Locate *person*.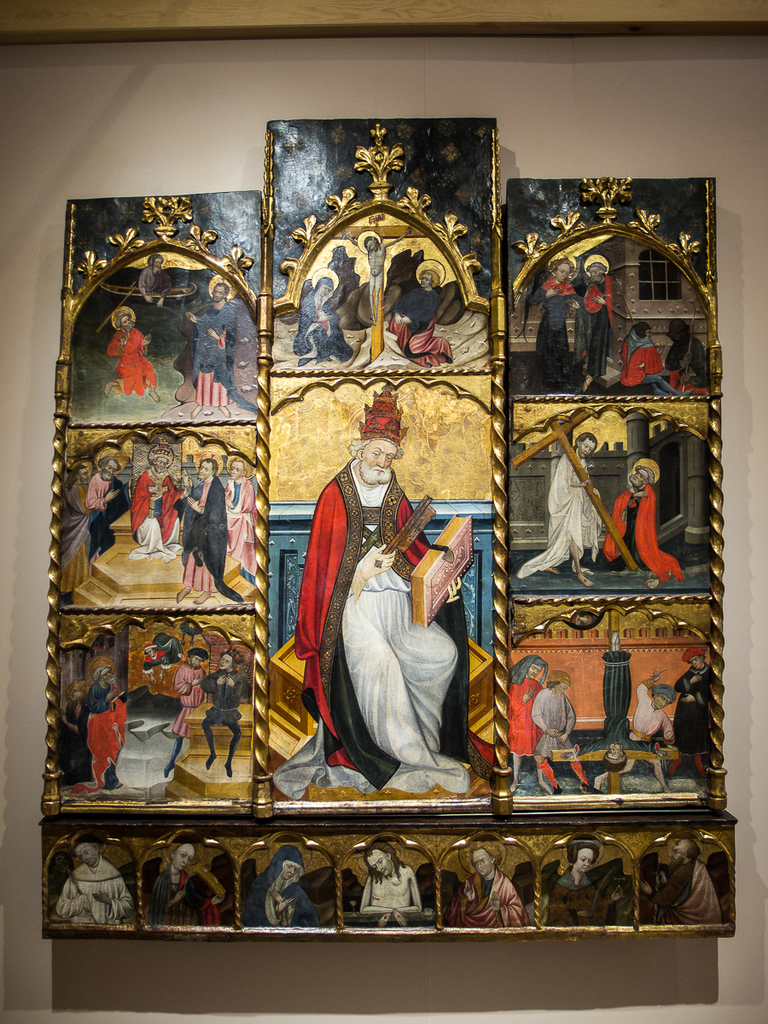
Bounding box: 131,248,172,303.
